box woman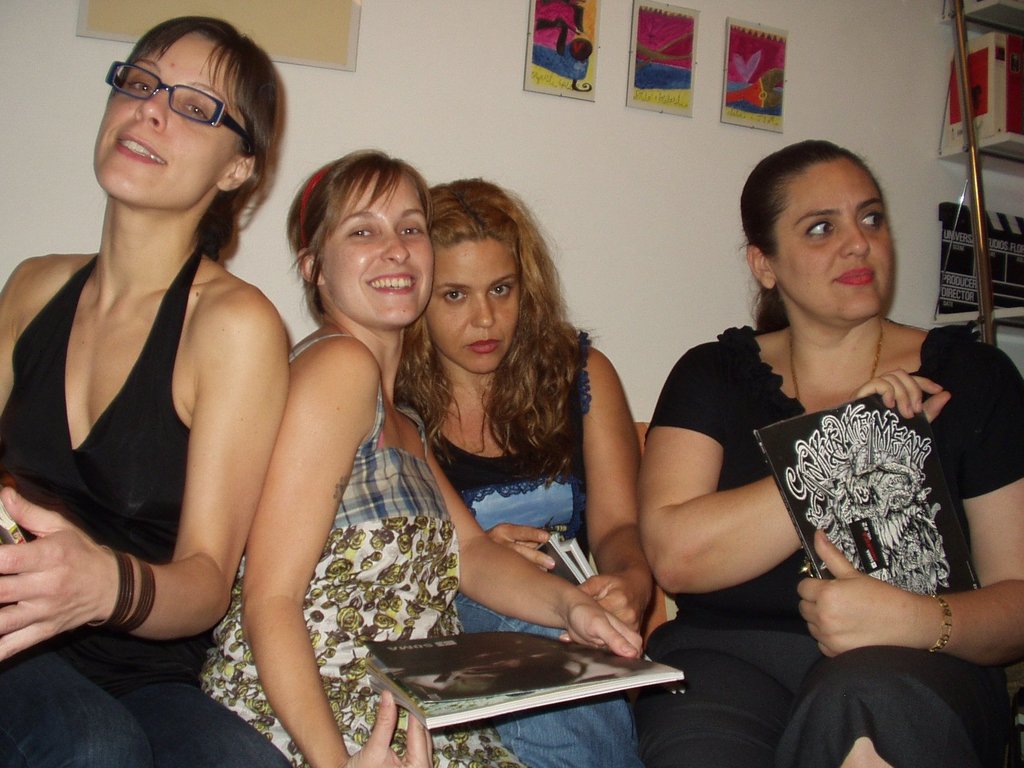
locate(389, 180, 657, 767)
